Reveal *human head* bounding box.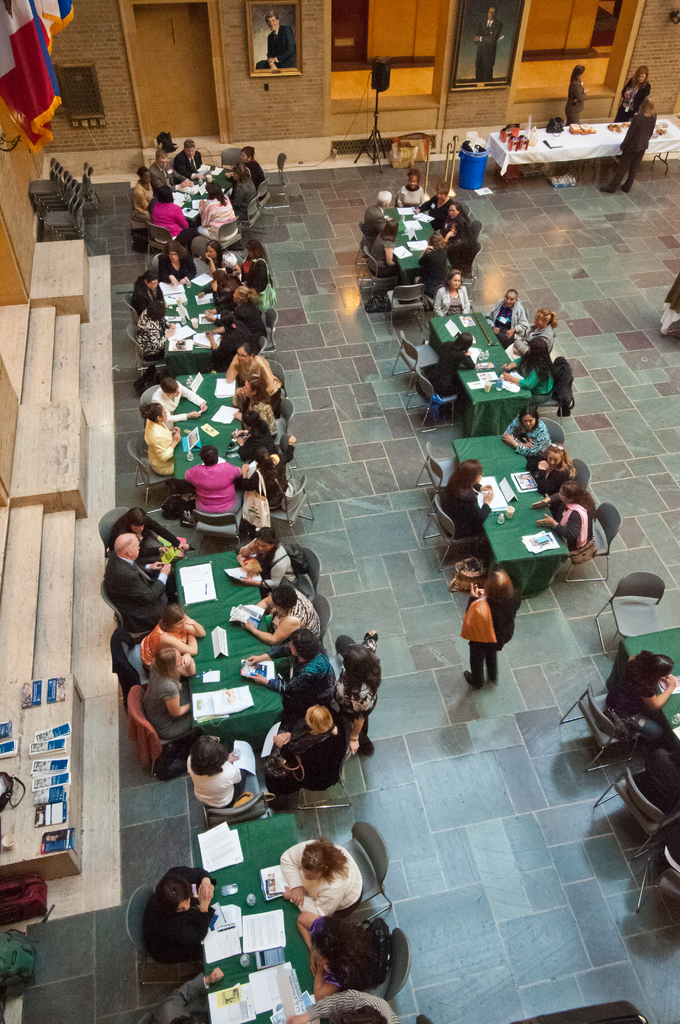
Revealed: (left=152, top=646, right=182, bottom=669).
